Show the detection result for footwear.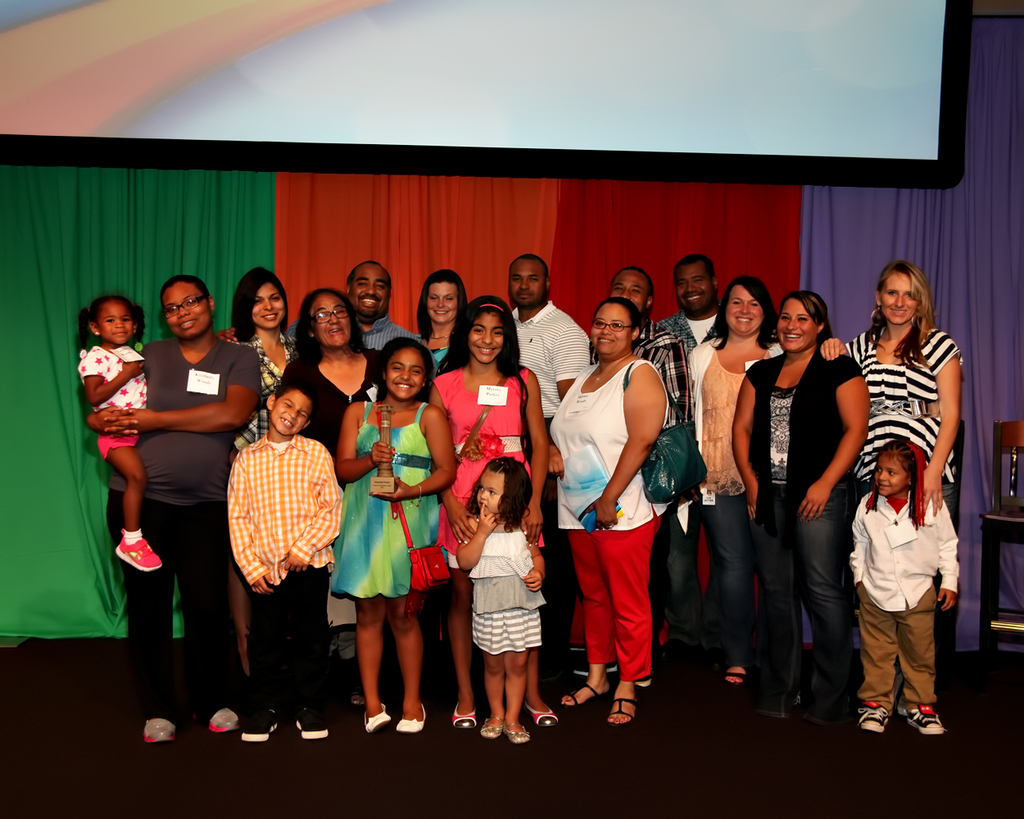
box=[392, 700, 424, 735].
